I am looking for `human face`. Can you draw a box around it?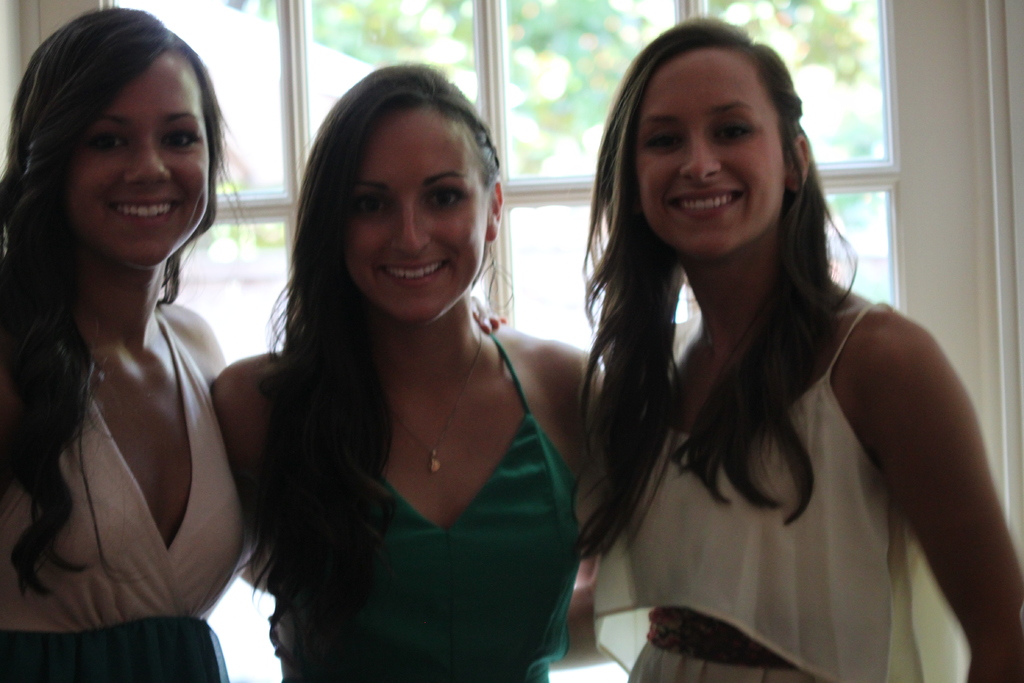
Sure, the bounding box is (x1=621, y1=49, x2=784, y2=264).
